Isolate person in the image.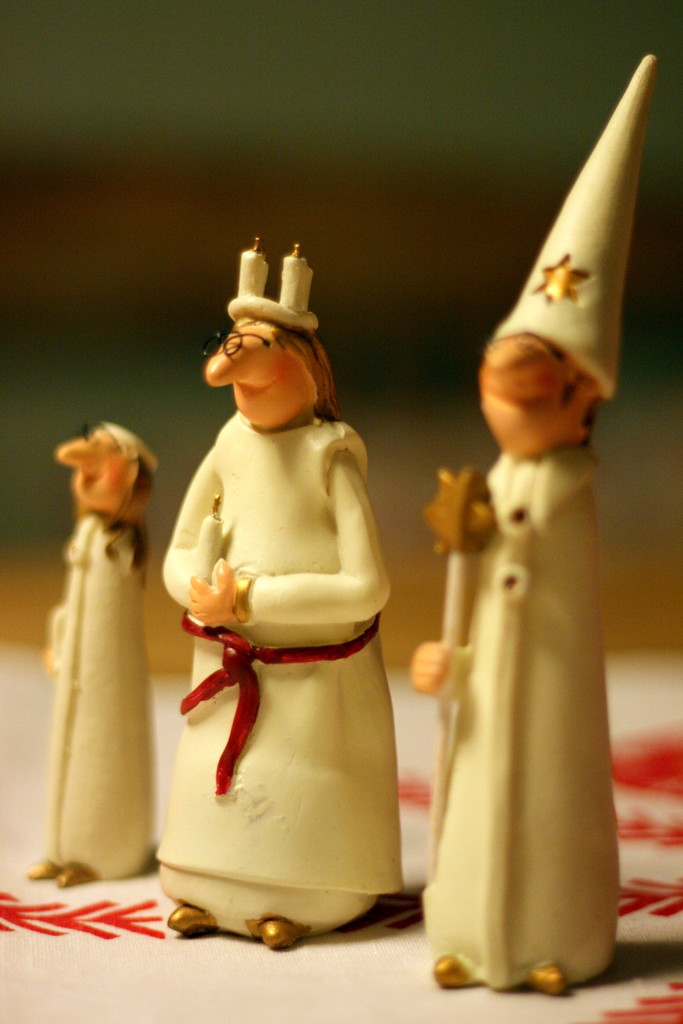
Isolated region: <bbox>31, 423, 160, 892</bbox>.
